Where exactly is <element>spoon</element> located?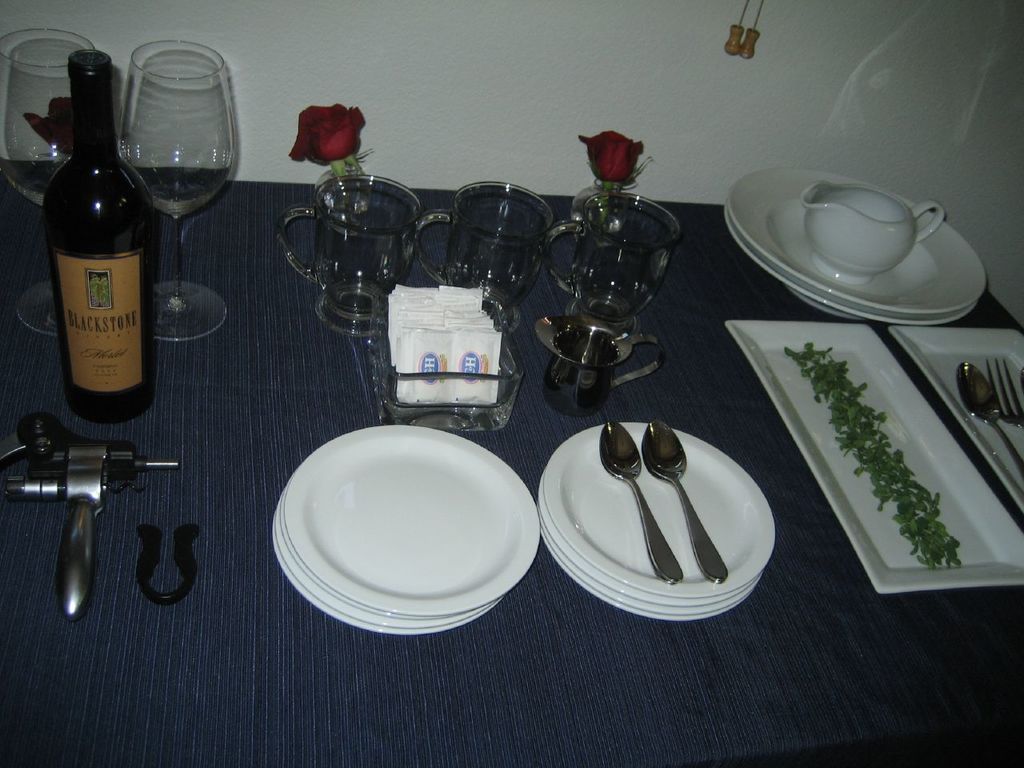
Its bounding box is box=[641, 423, 730, 585].
